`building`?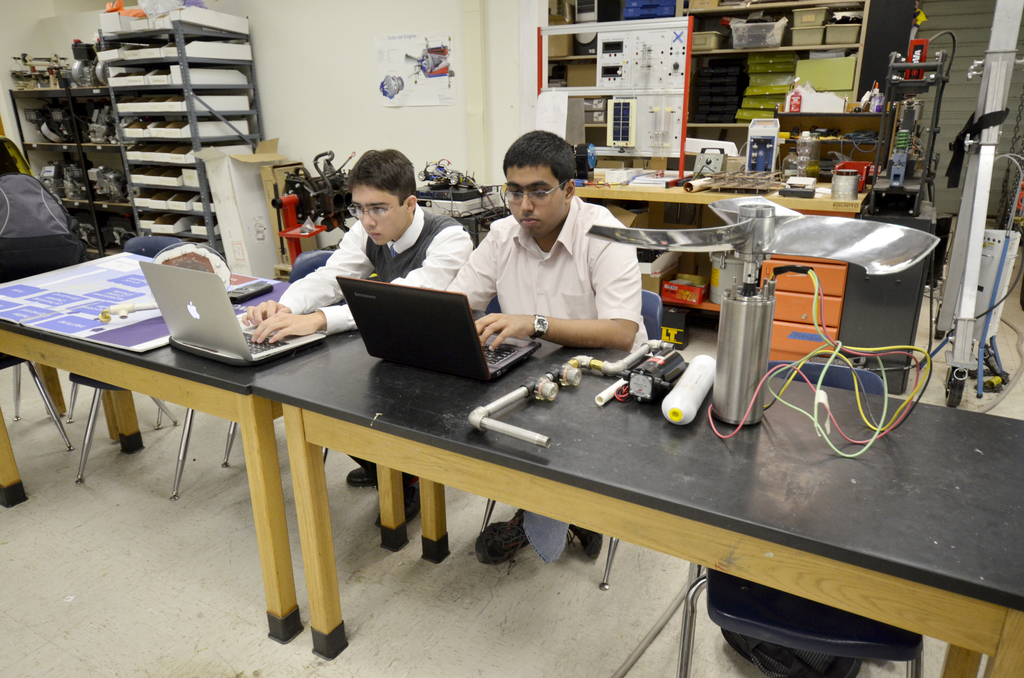
Rect(0, 0, 1023, 677)
